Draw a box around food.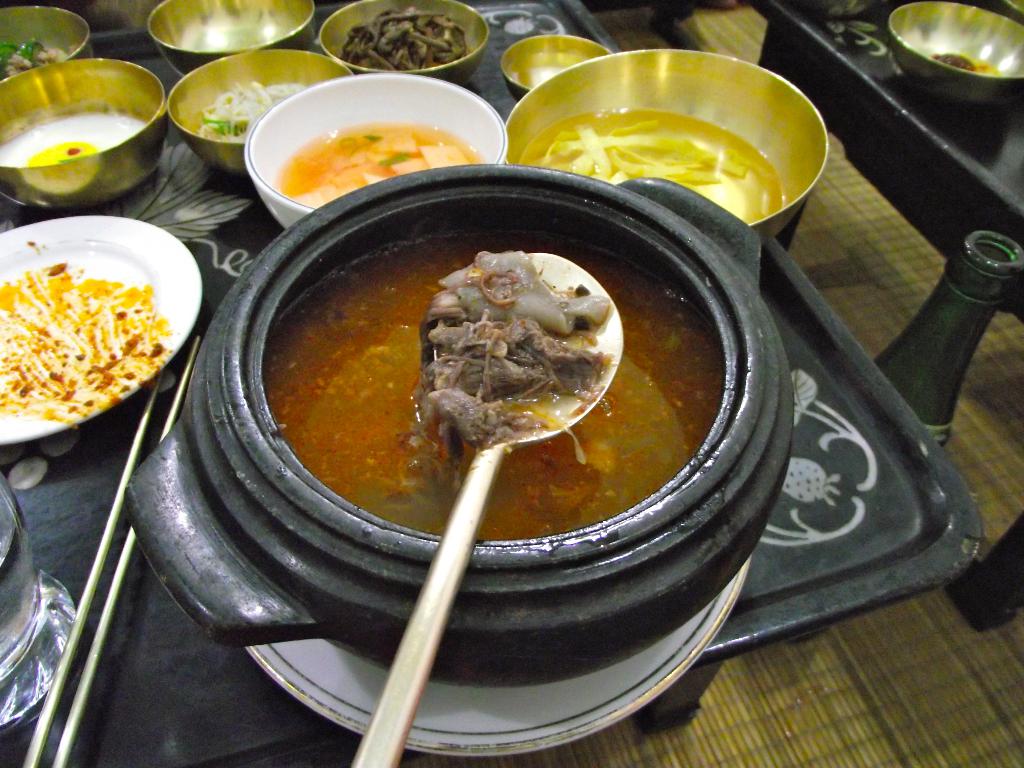
bbox=(196, 77, 318, 144).
